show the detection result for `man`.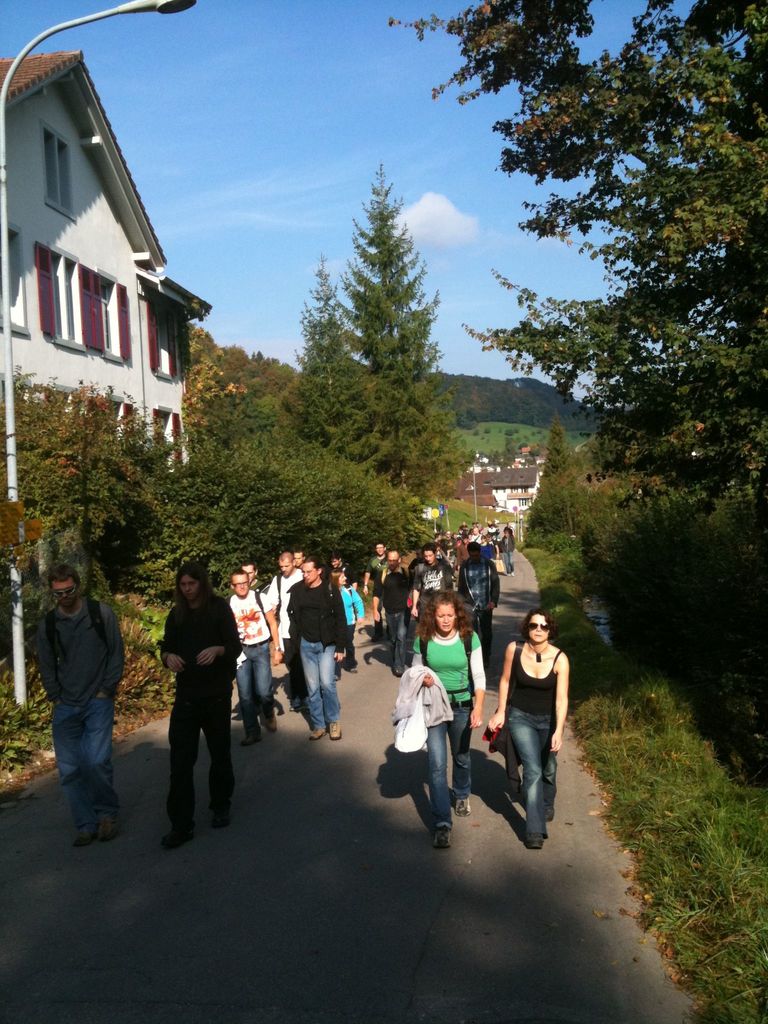
region(455, 539, 499, 670).
